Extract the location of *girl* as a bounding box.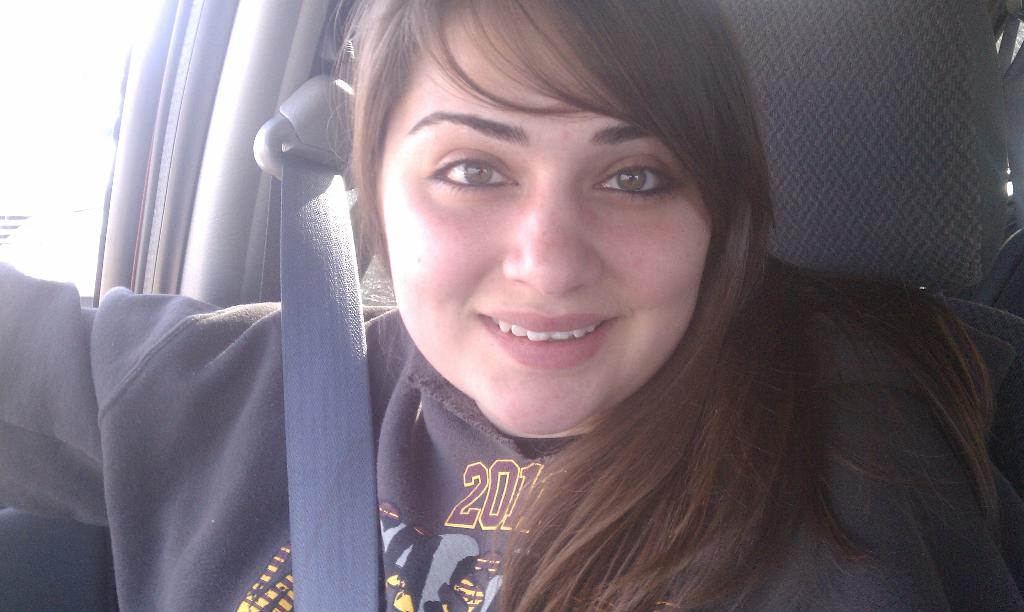
0 0 1023 611.
